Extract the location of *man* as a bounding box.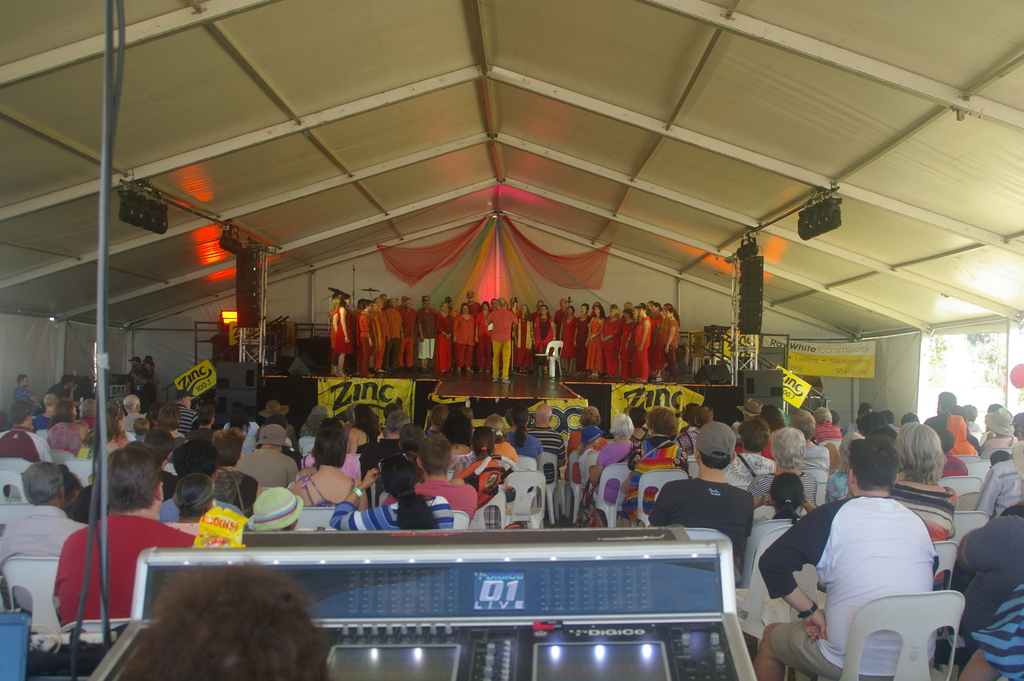
bbox(417, 299, 435, 367).
